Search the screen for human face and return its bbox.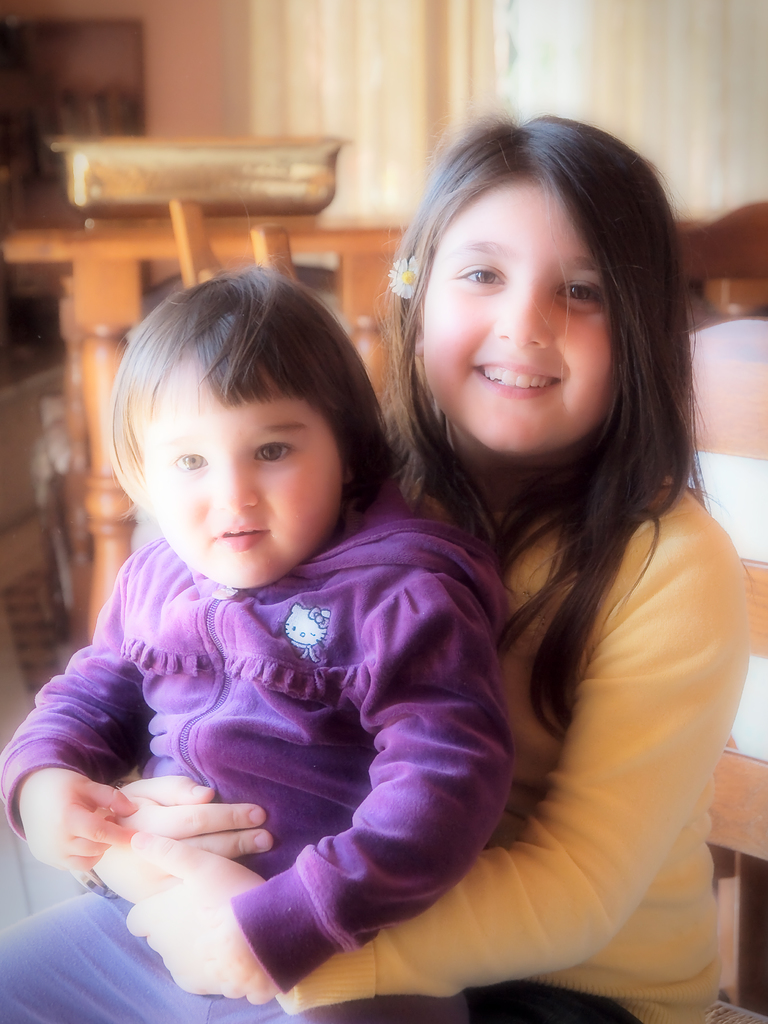
Found: 419, 180, 614, 456.
